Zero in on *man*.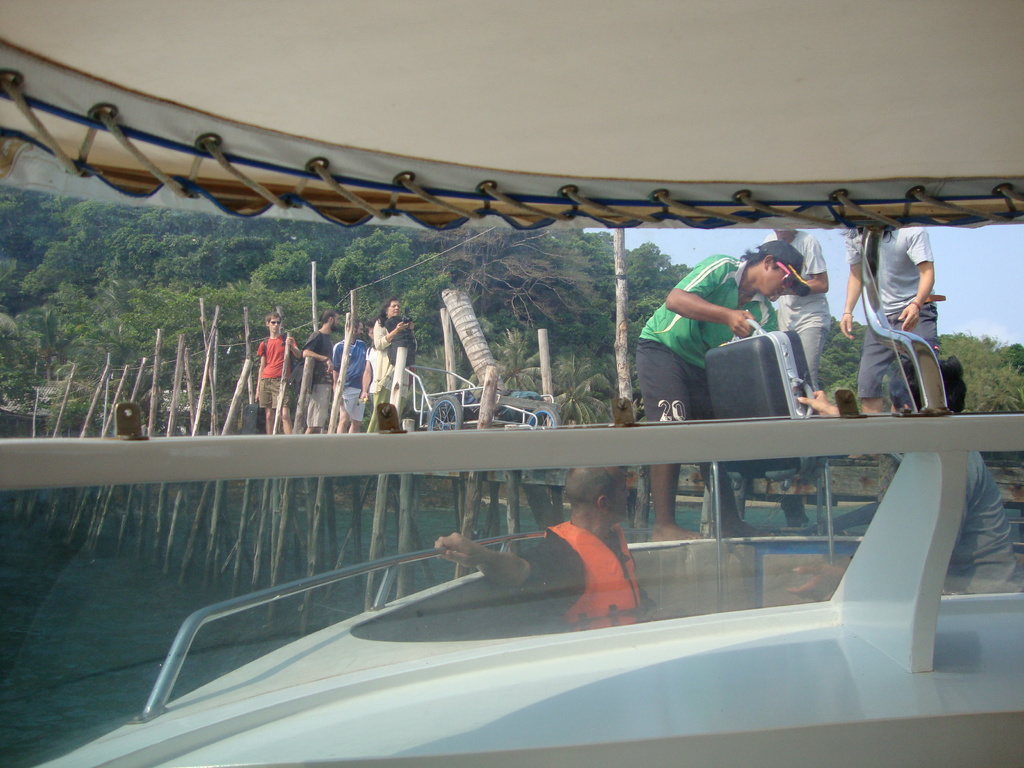
Zeroed in: [x1=837, y1=225, x2=952, y2=415].
